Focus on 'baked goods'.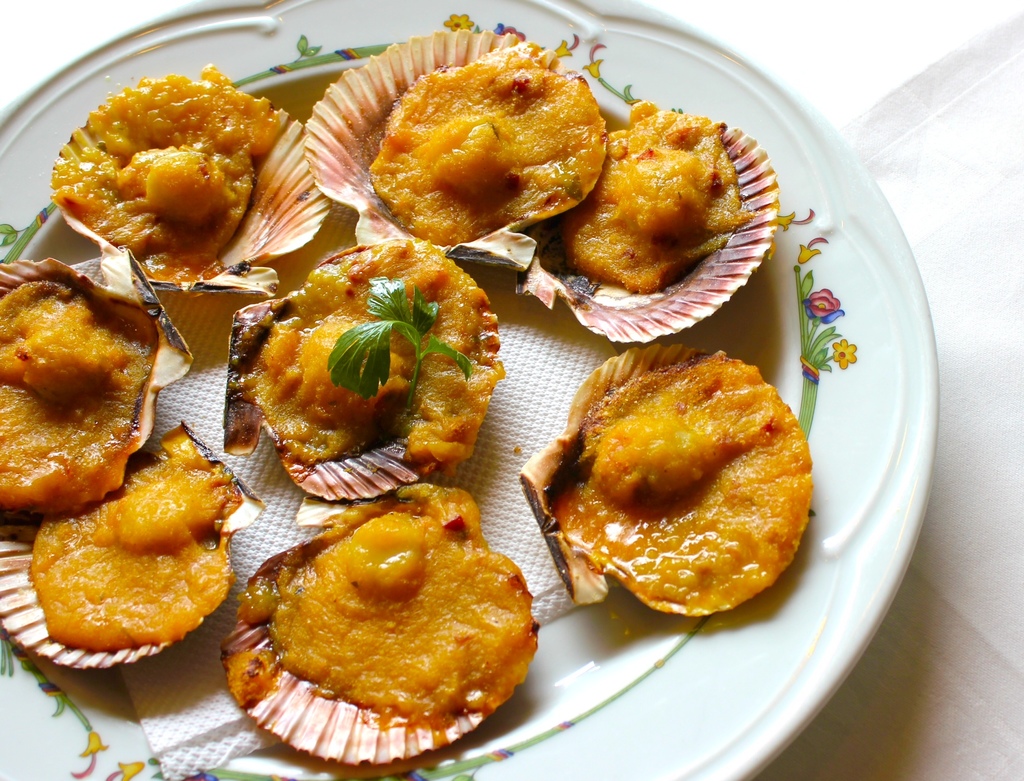
Focused at box(554, 100, 740, 292).
